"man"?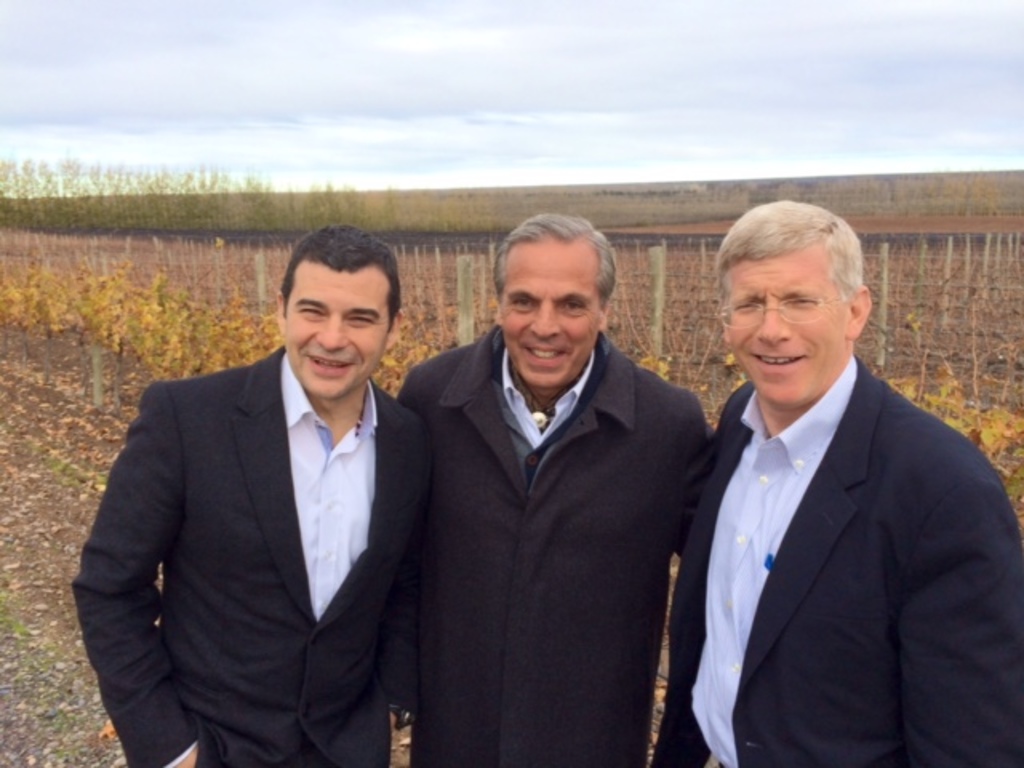
{"left": 66, "top": 219, "right": 440, "bottom": 766}
